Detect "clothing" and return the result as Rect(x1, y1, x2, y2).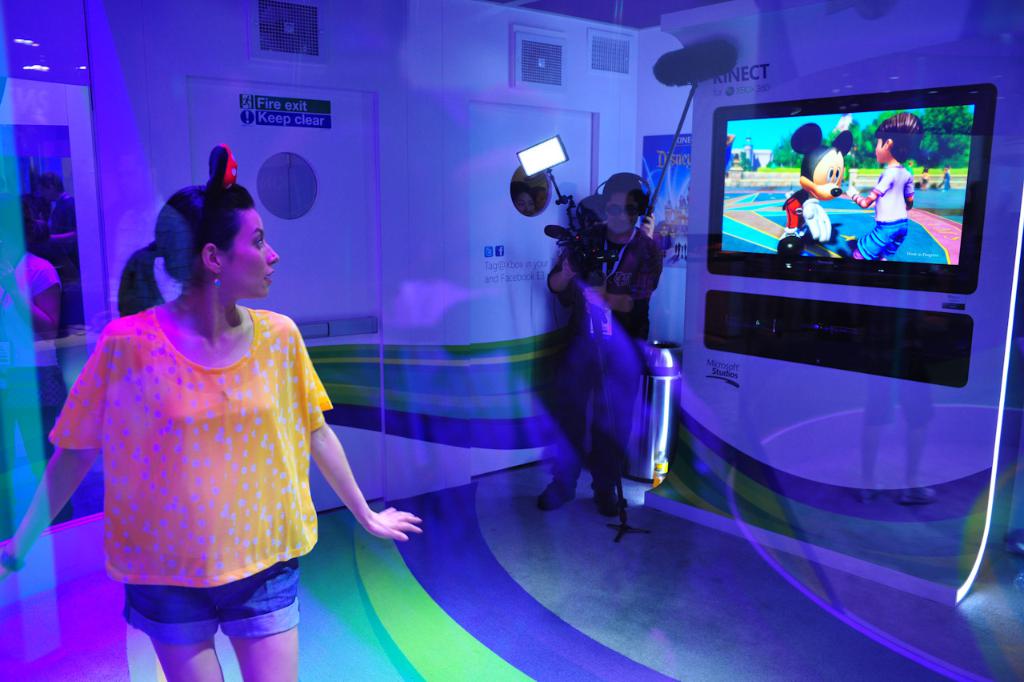
Rect(553, 221, 665, 341).
